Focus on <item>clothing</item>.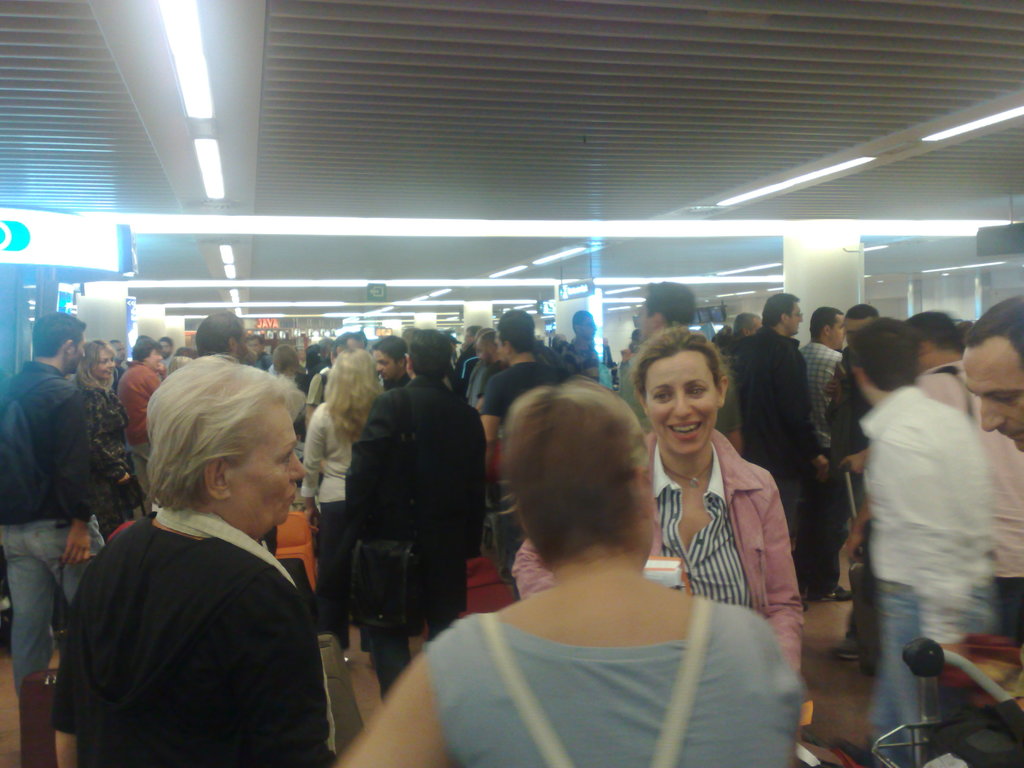
Focused at region(0, 358, 93, 518).
